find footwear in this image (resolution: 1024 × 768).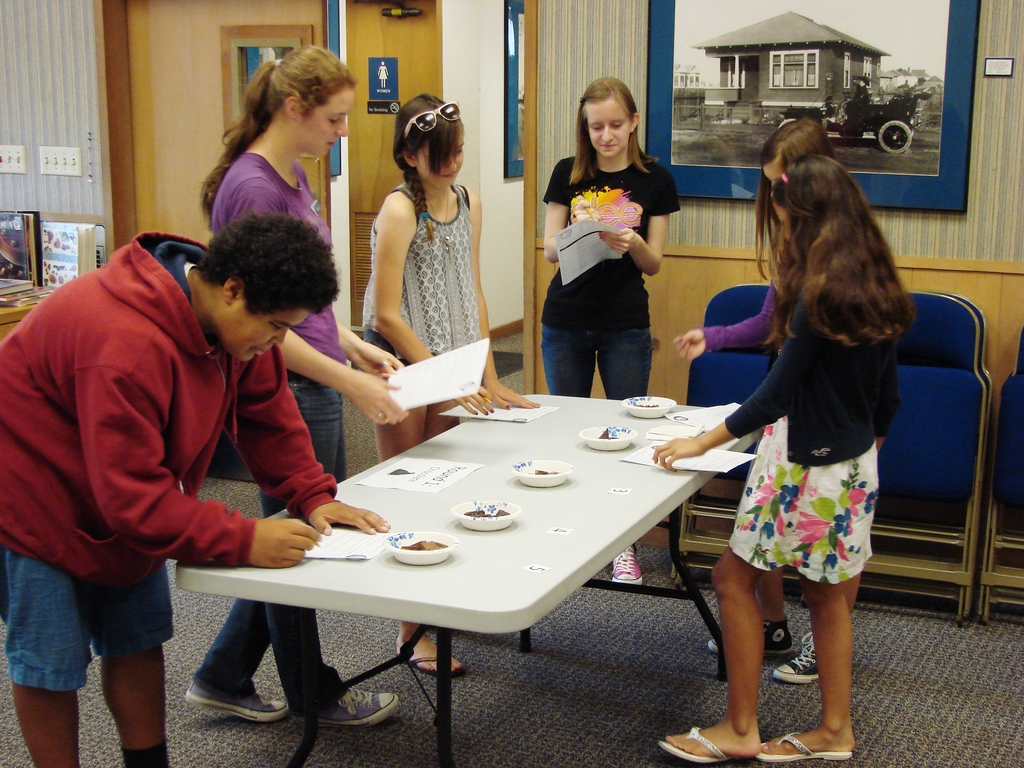
bbox(391, 639, 469, 685).
